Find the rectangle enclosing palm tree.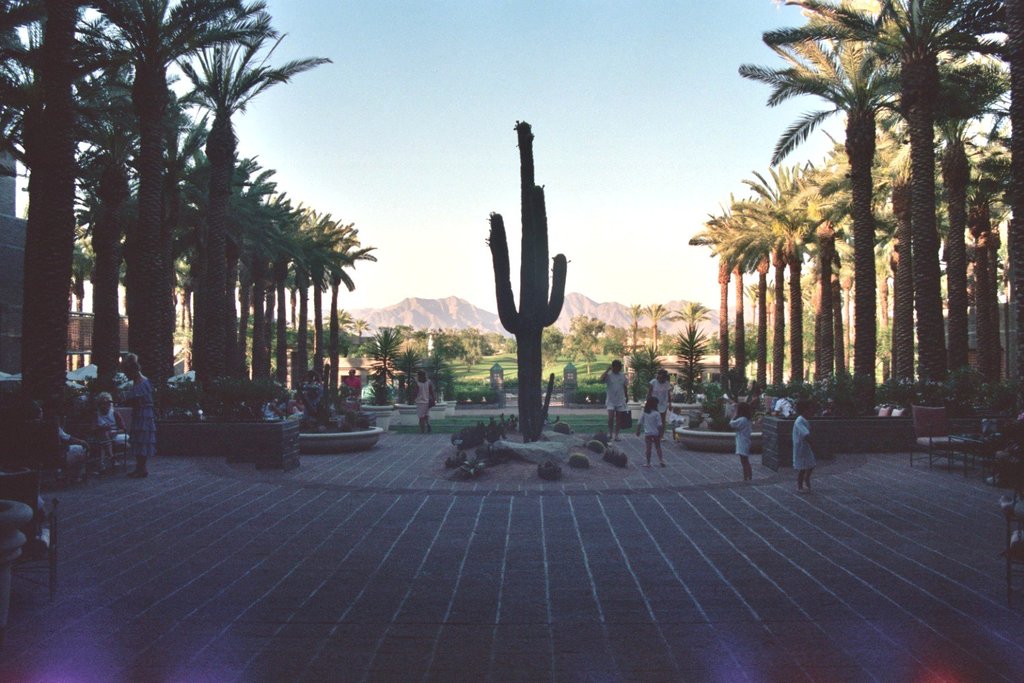
[x1=945, y1=143, x2=1001, y2=443].
